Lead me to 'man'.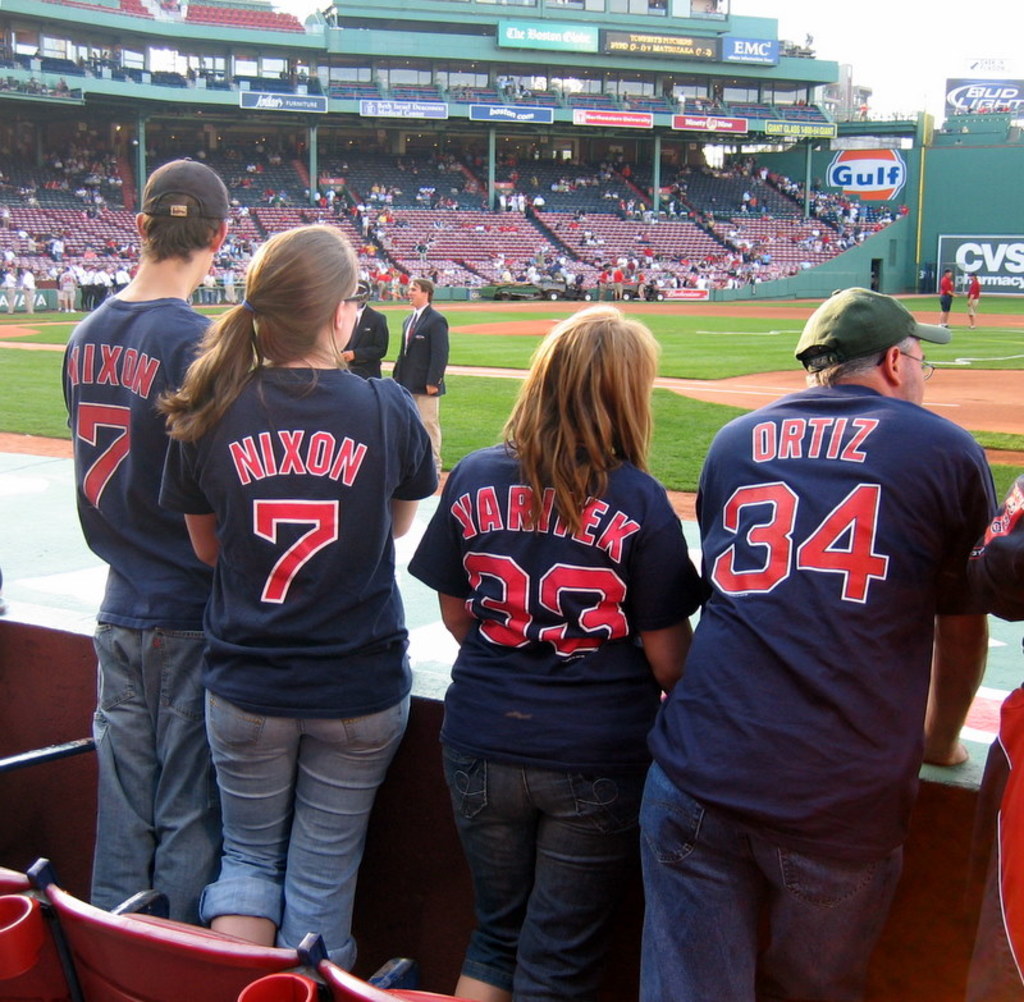
Lead to 394:279:452:476.
